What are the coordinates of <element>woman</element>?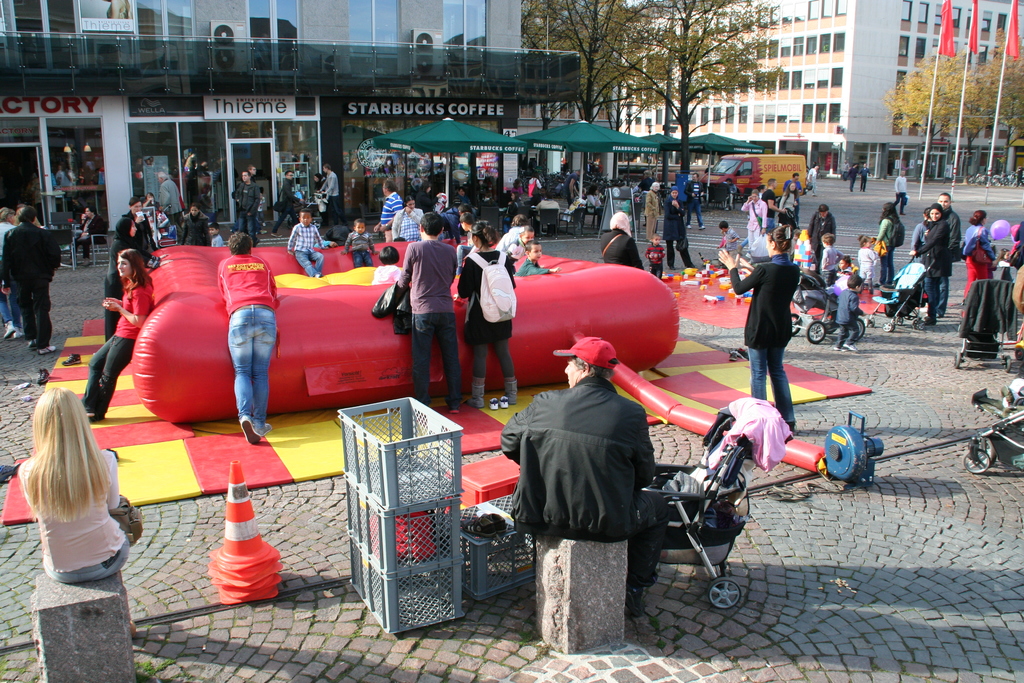
bbox=(7, 381, 139, 604).
